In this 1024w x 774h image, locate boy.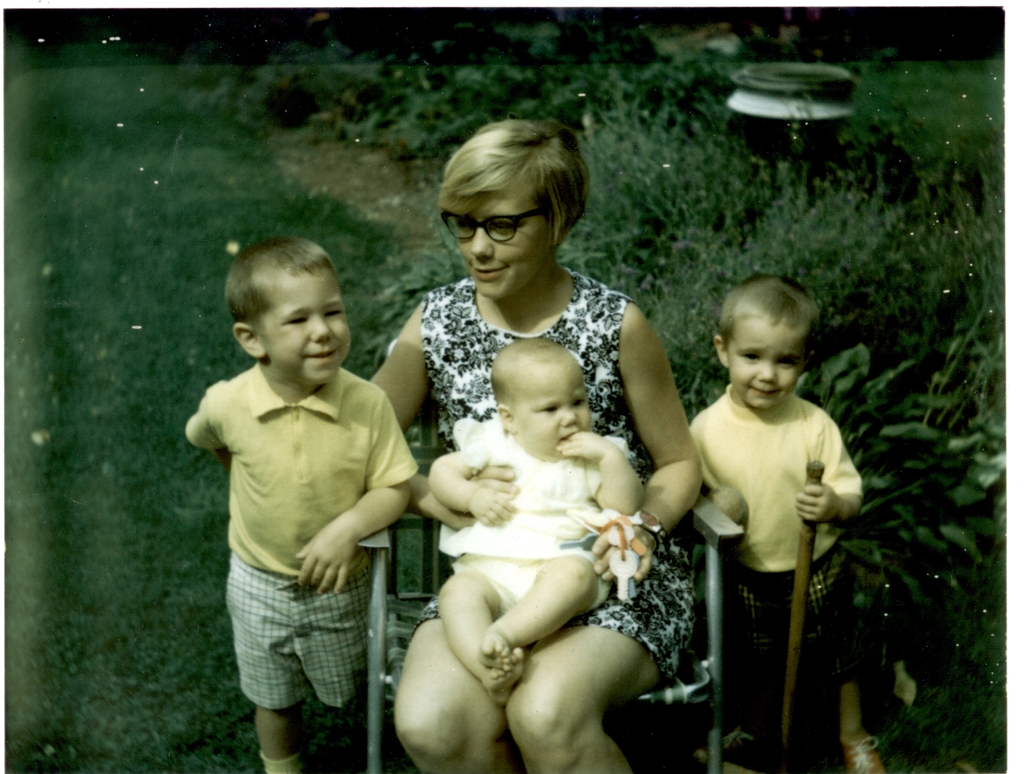
Bounding box: pyautogui.locateOnScreen(691, 275, 887, 773).
